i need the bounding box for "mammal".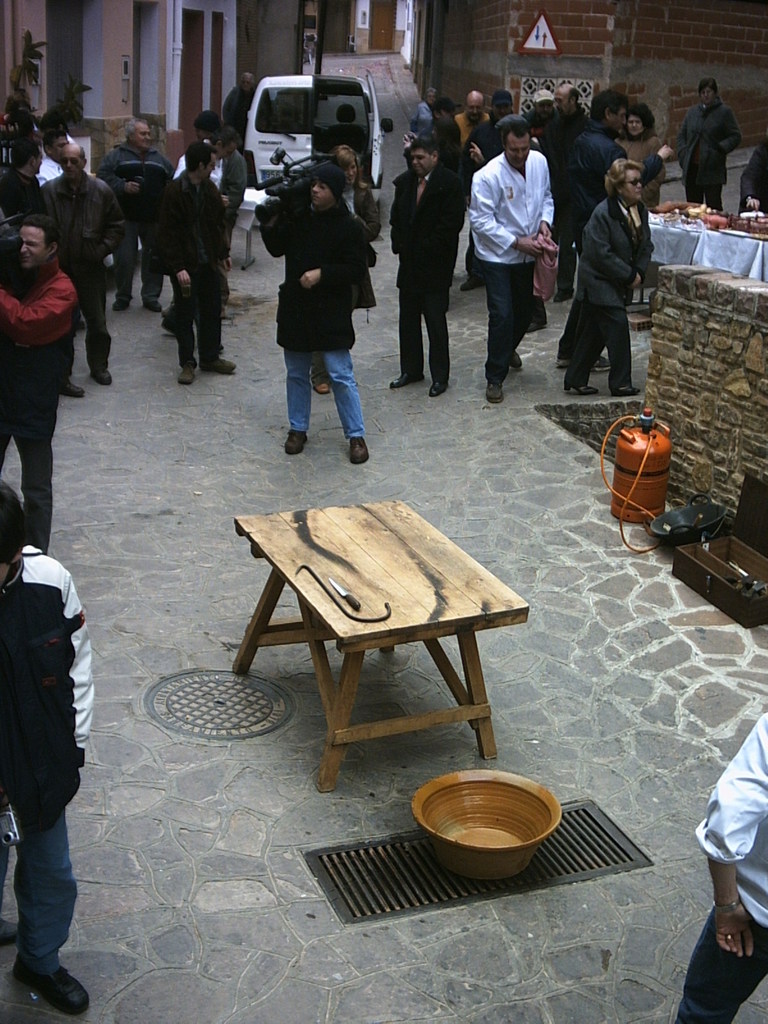
Here it is: (x1=148, y1=141, x2=241, y2=384).
